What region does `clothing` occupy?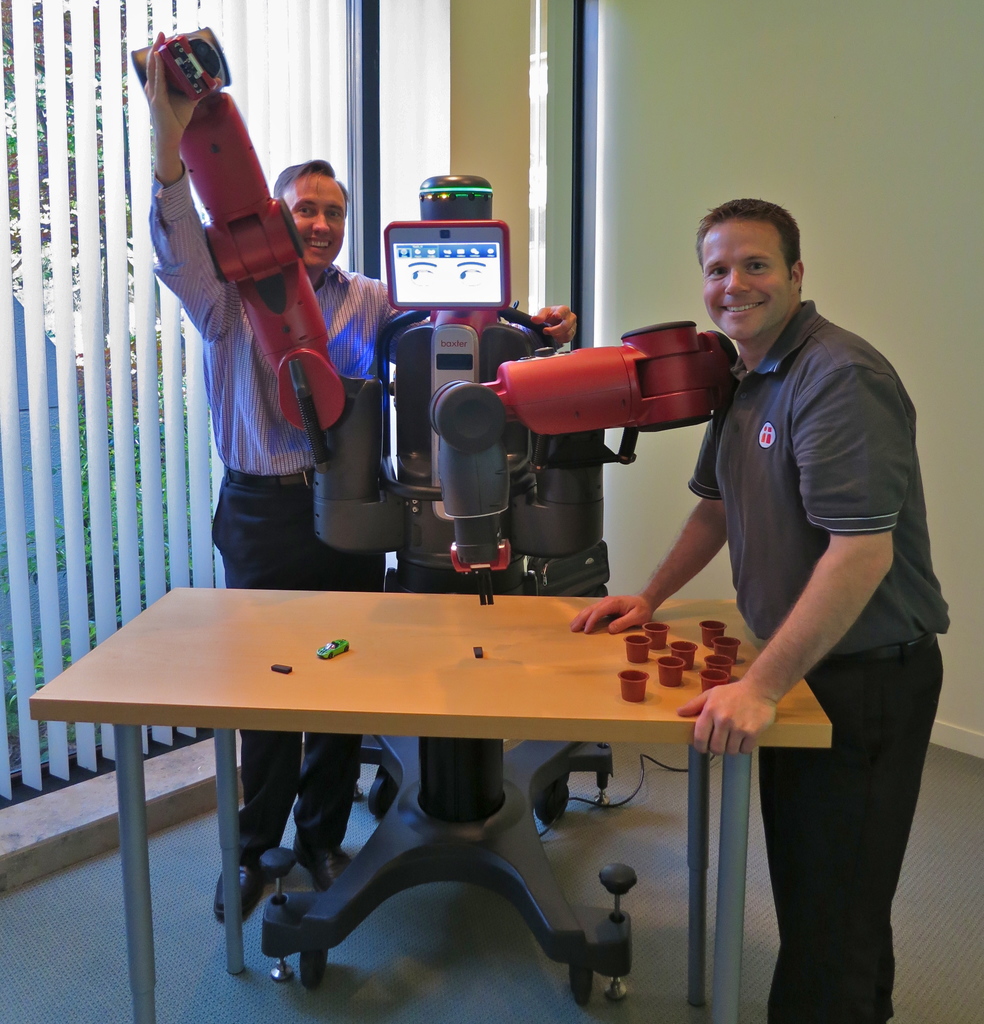
{"x1": 682, "y1": 218, "x2": 926, "y2": 943}.
